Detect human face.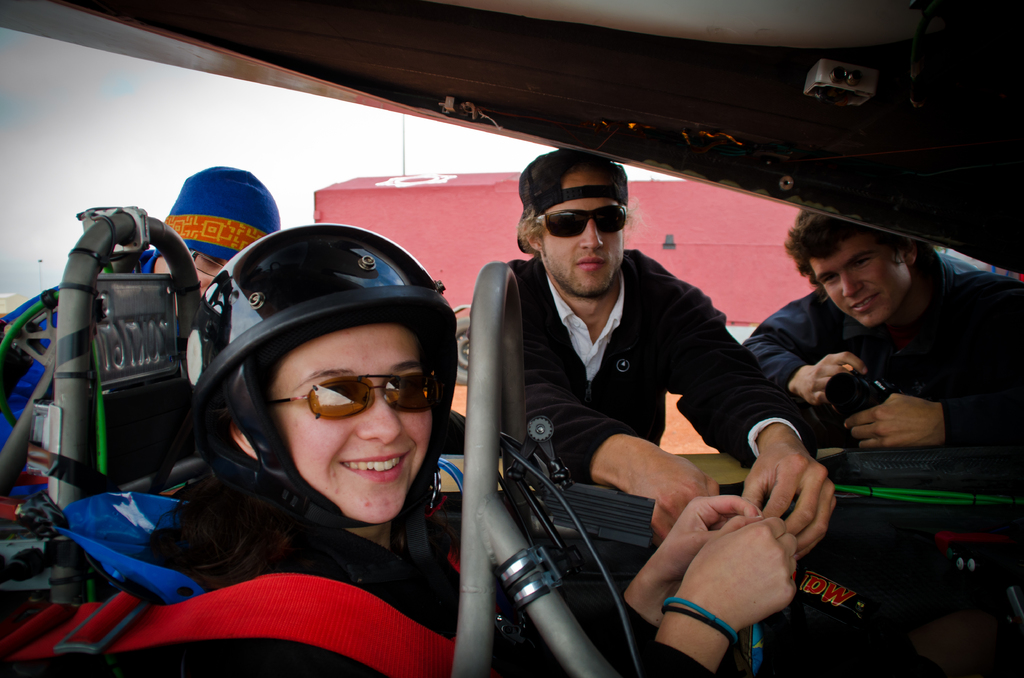
Detected at crop(534, 173, 626, 298).
